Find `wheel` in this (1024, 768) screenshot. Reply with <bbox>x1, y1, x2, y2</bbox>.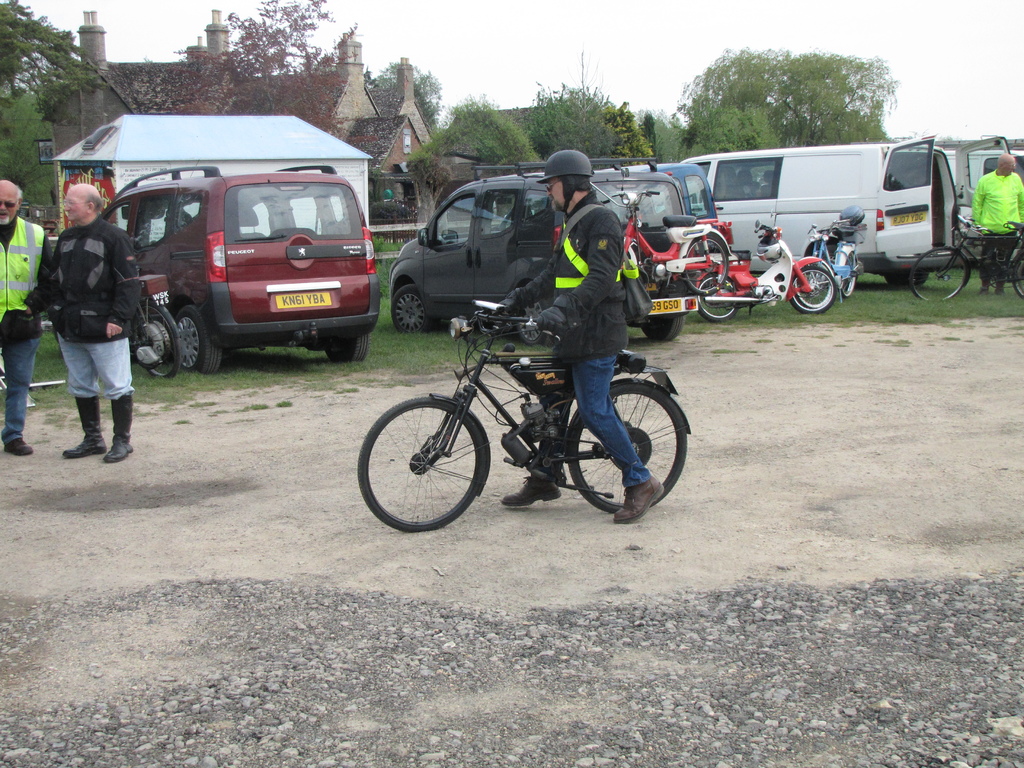
<bbox>355, 394, 488, 532</bbox>.
